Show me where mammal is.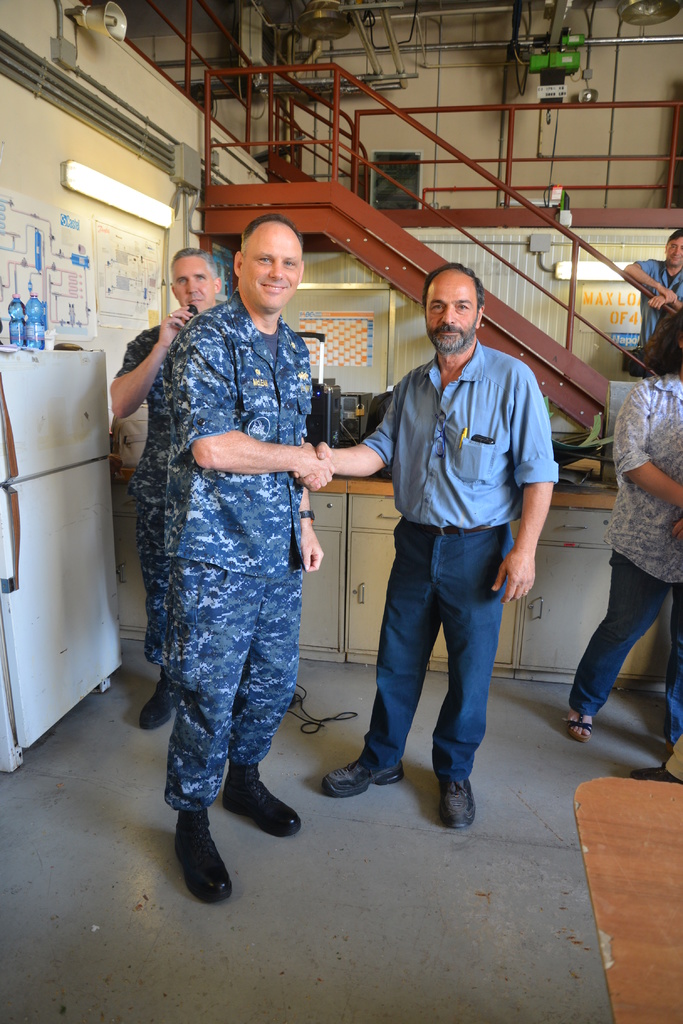
mammal is at detection(318, 264, 563, 820).
